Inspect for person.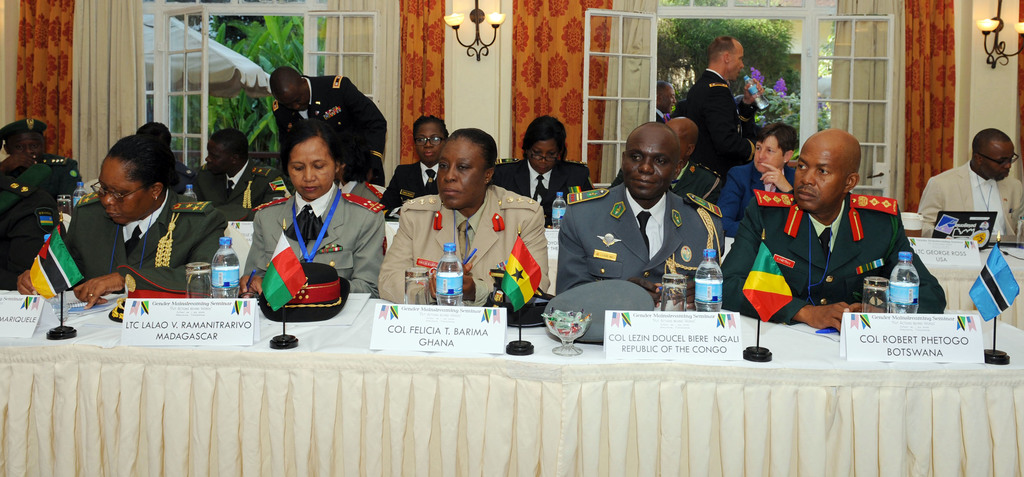
Inspection: [x1=374, y1=126, x2=550, y2=301].
